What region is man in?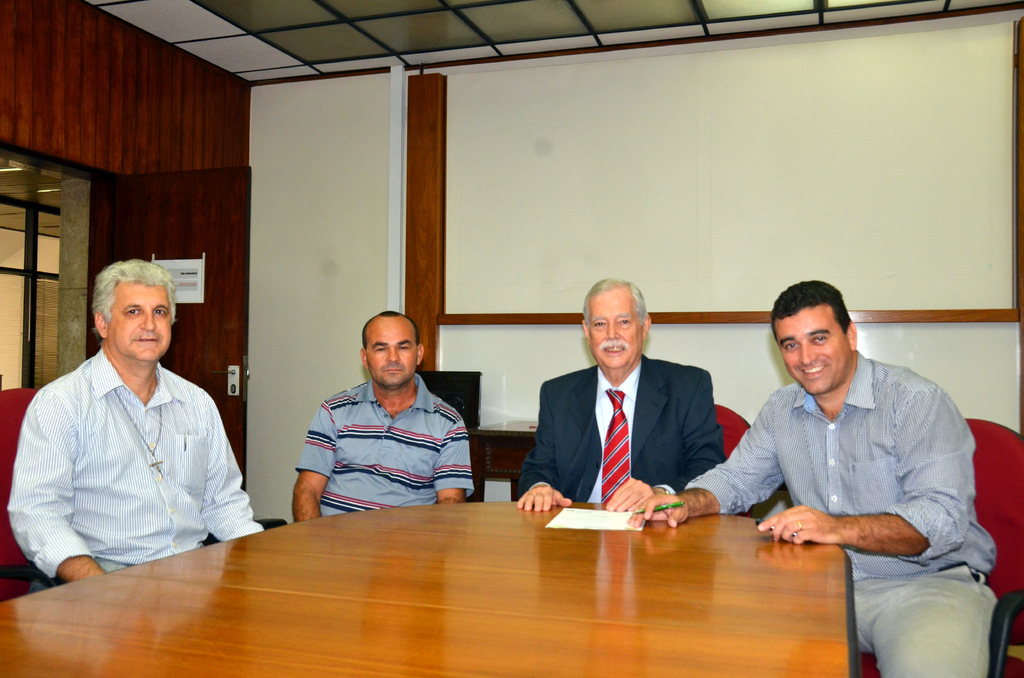
bbox(291, 314, 475, 528).
